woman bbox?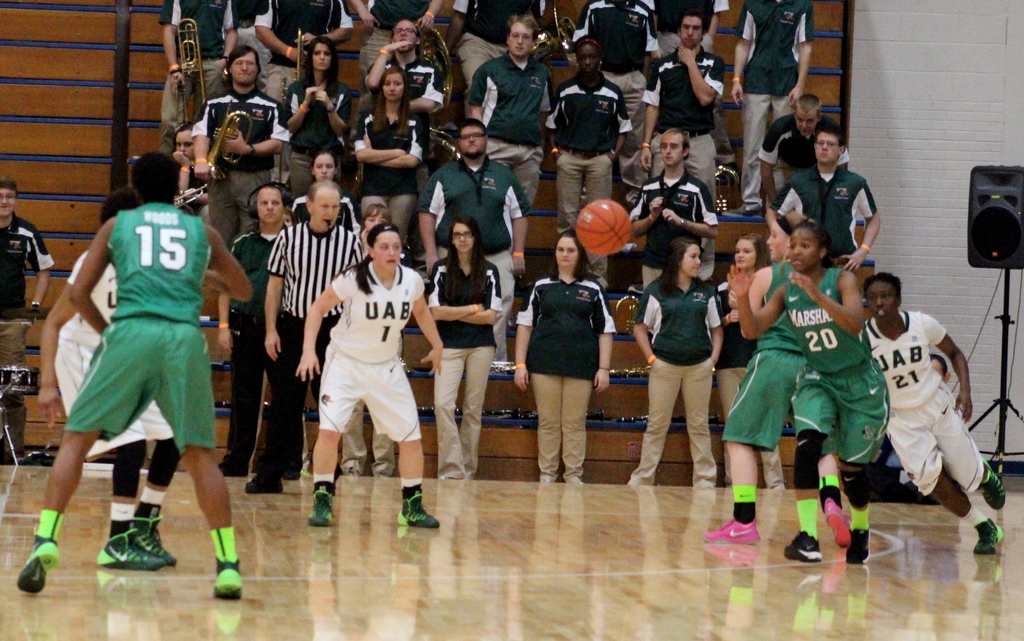
723, 216, 890, 566
